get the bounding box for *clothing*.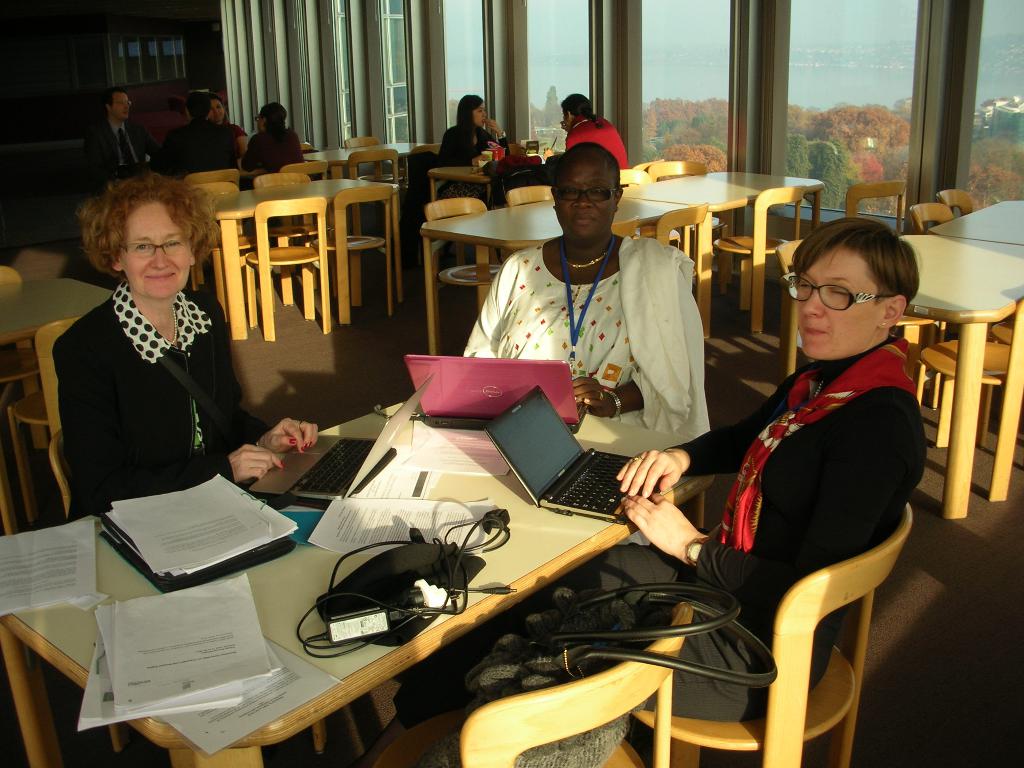
x1=156, y1=116, x2=244, y2=184.
